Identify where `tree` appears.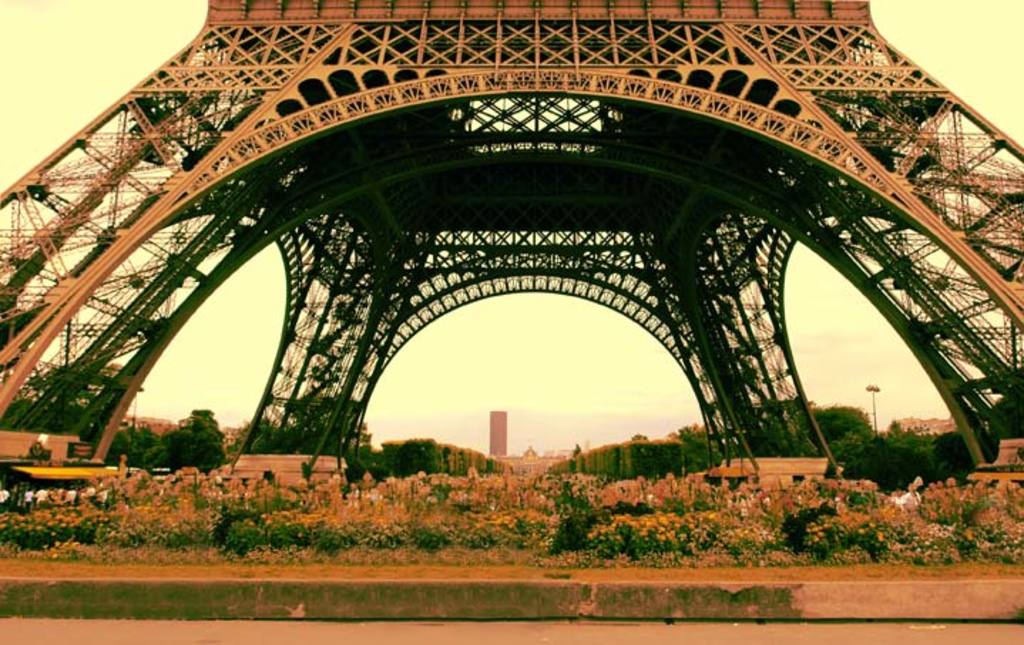
Appears at {"left": 142, "top": 403, "right": 226, "bottom": 474}.
